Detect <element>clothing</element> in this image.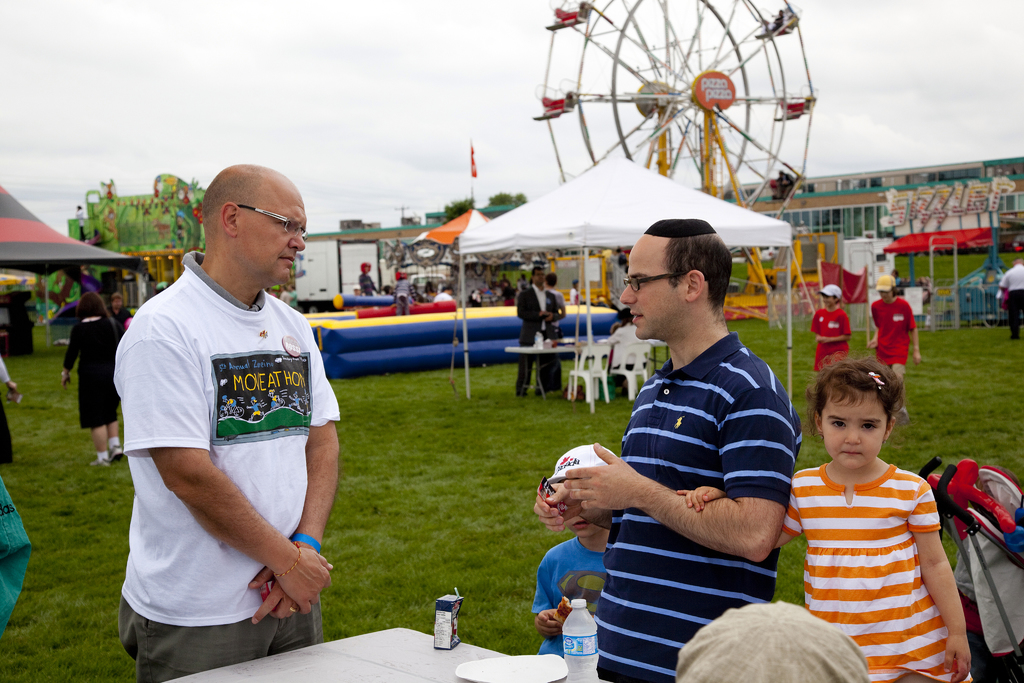
Detection: 562:325:785:682.
